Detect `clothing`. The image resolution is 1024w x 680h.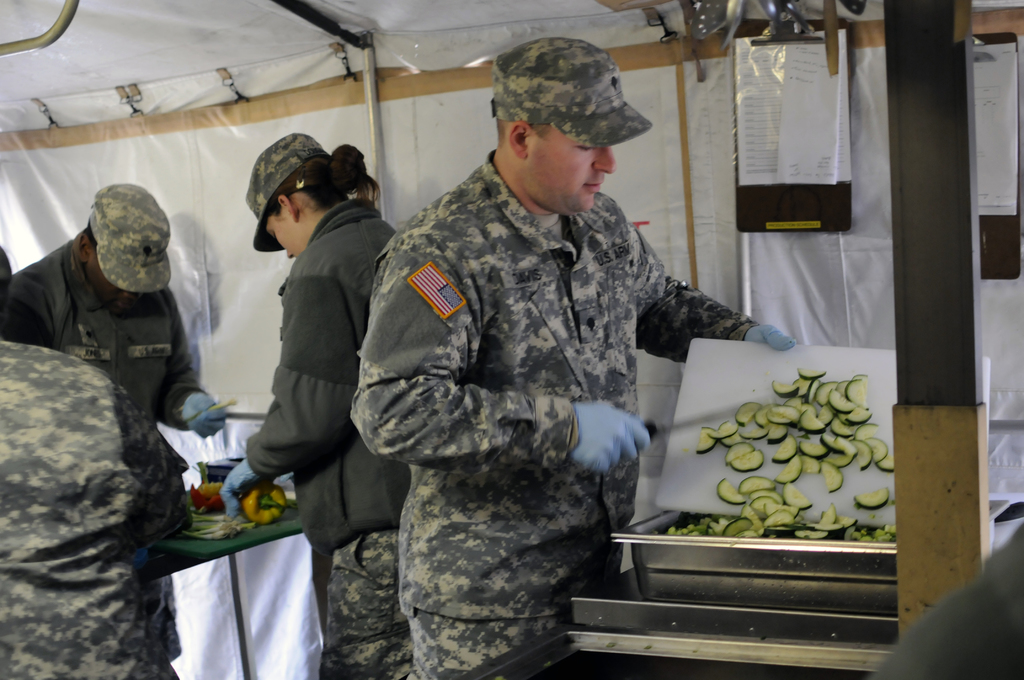
[left=341, top=114, right=756, bottom=634].
